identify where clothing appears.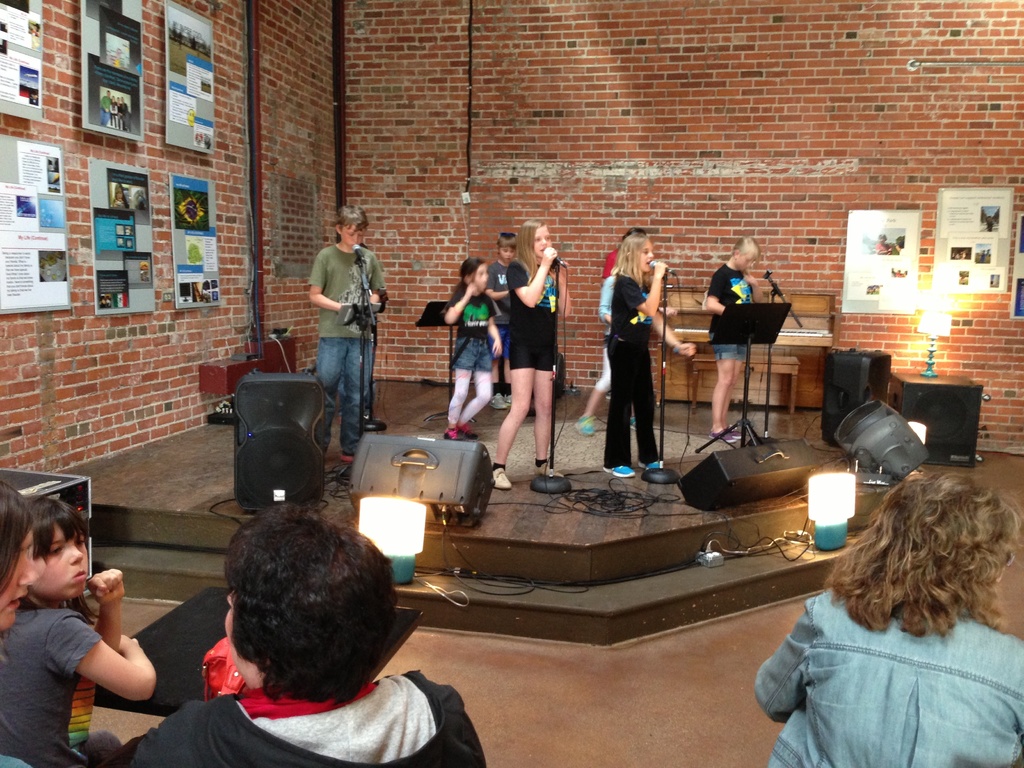
Appears at <bbox>750, 580, 1023, 767</bbox>.
